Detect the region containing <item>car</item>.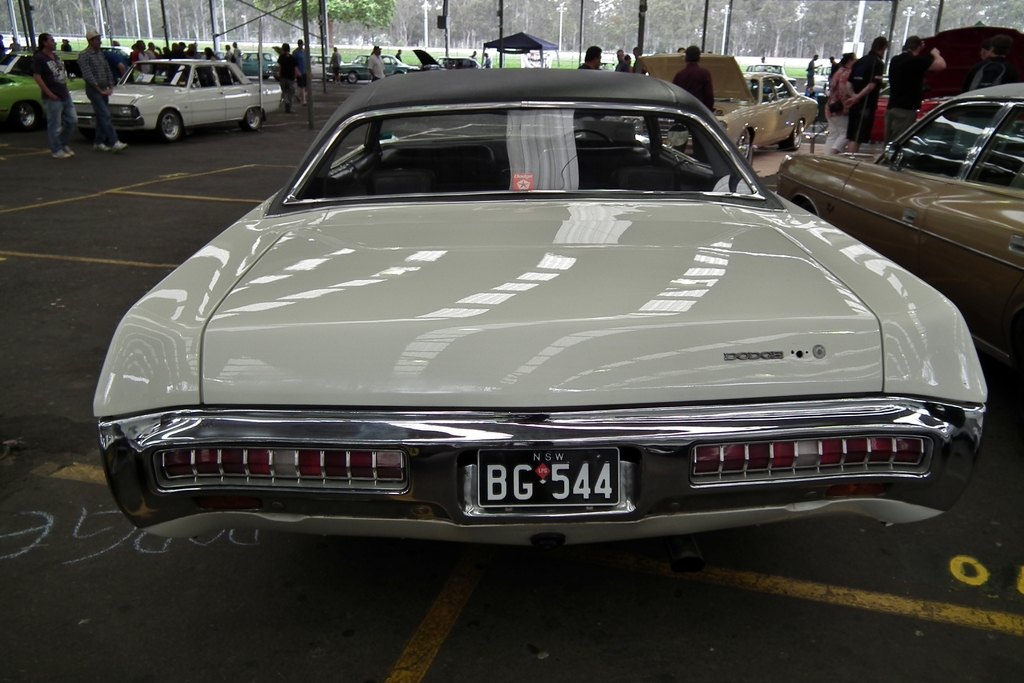
(left=88, top=63, right=983, bottom=544).
